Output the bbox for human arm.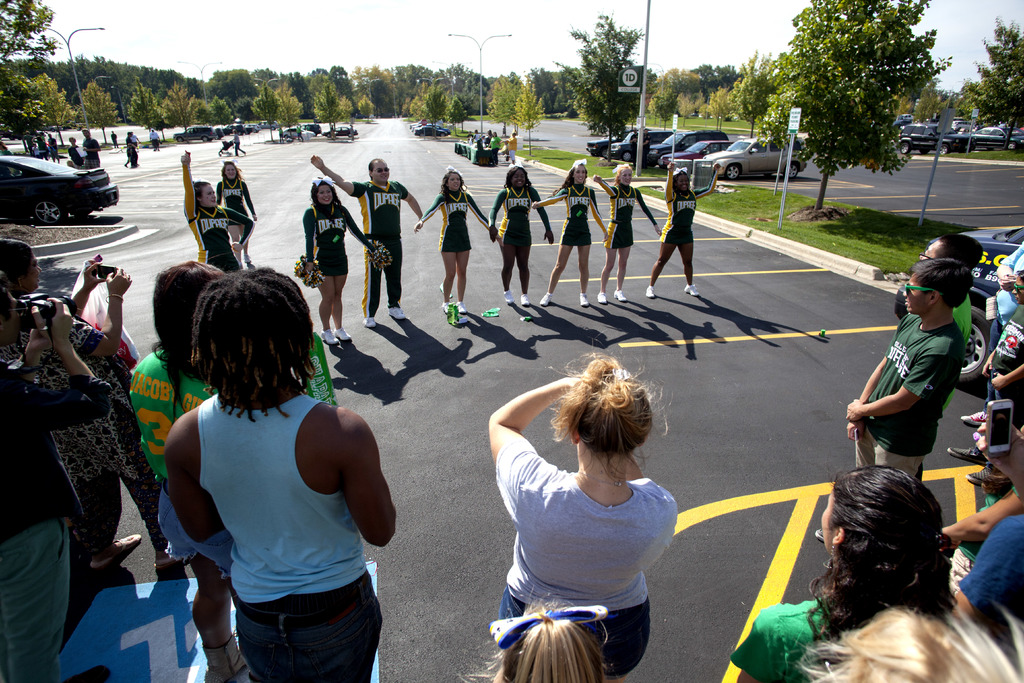
left=397, top=181, right=423, bottom=220.
